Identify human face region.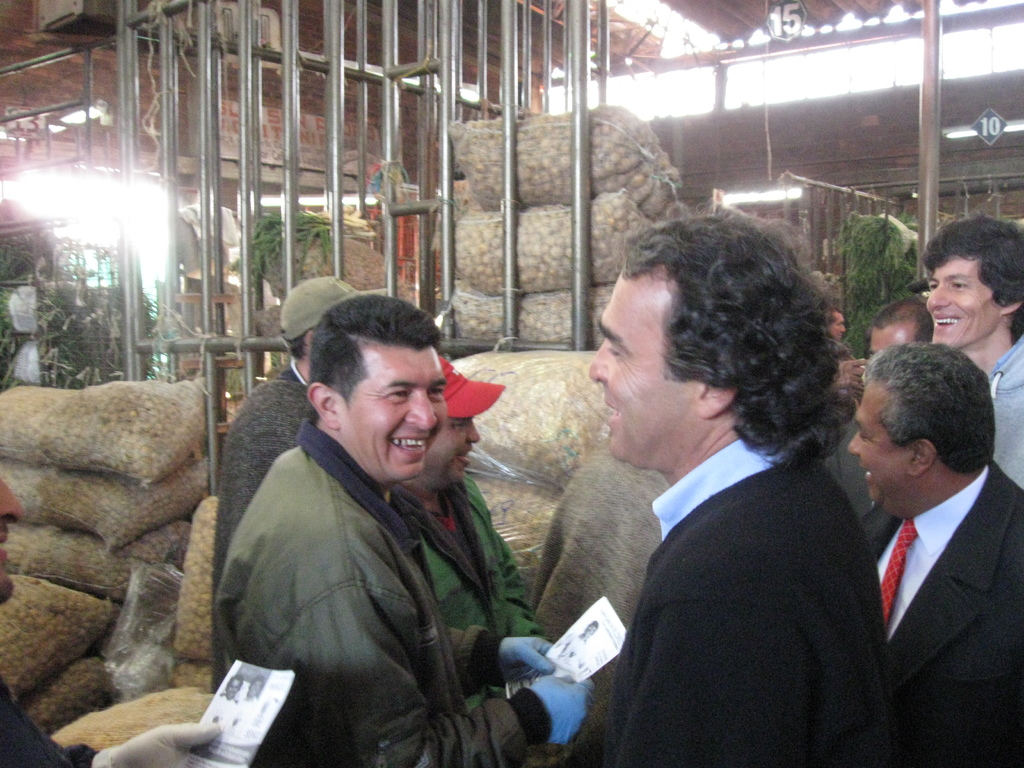
Region: 587:273:694:468.
